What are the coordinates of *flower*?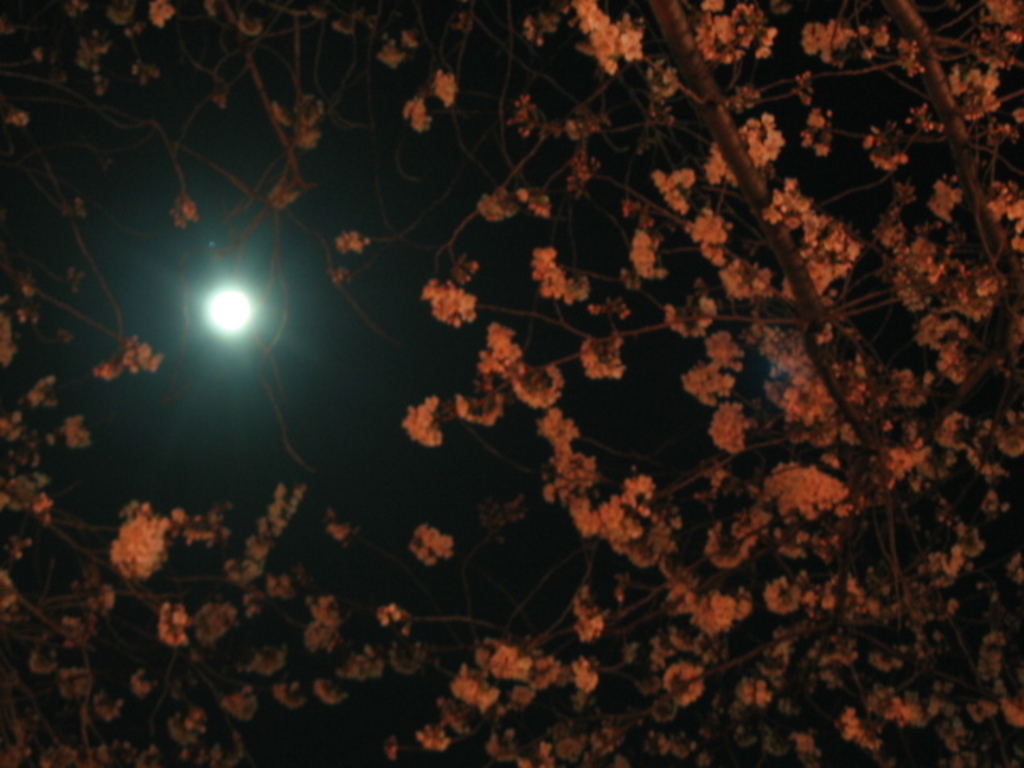
(x1=984, y1=2, x2=1022, y2=56).
